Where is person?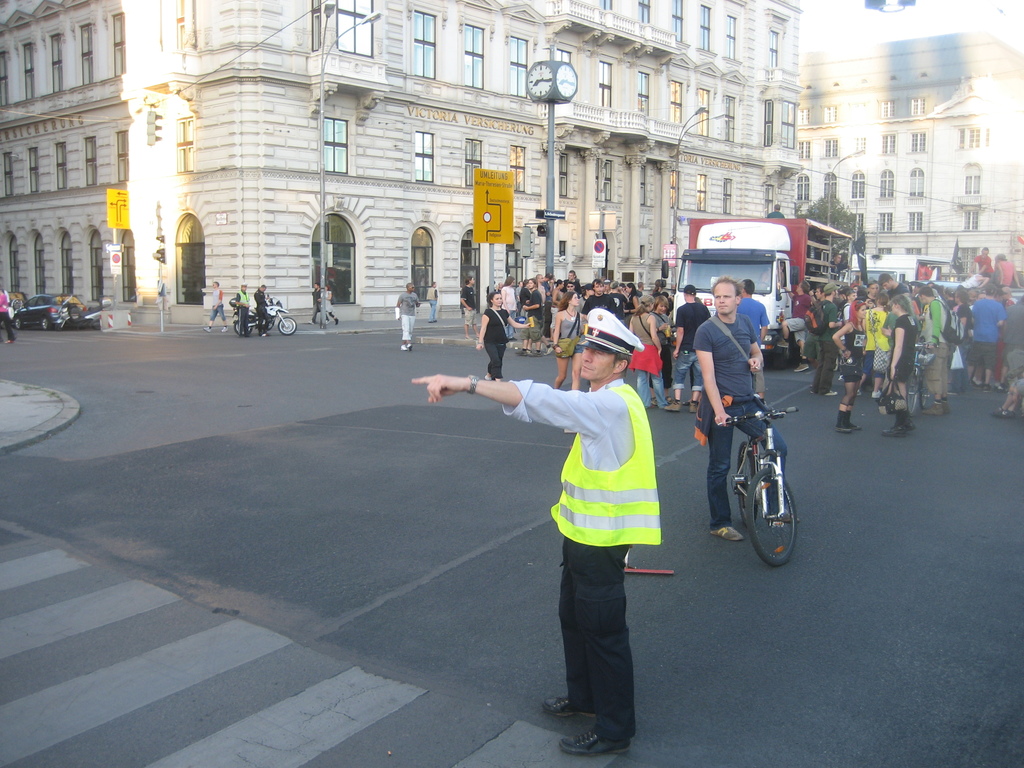
[732,280,764,410].
